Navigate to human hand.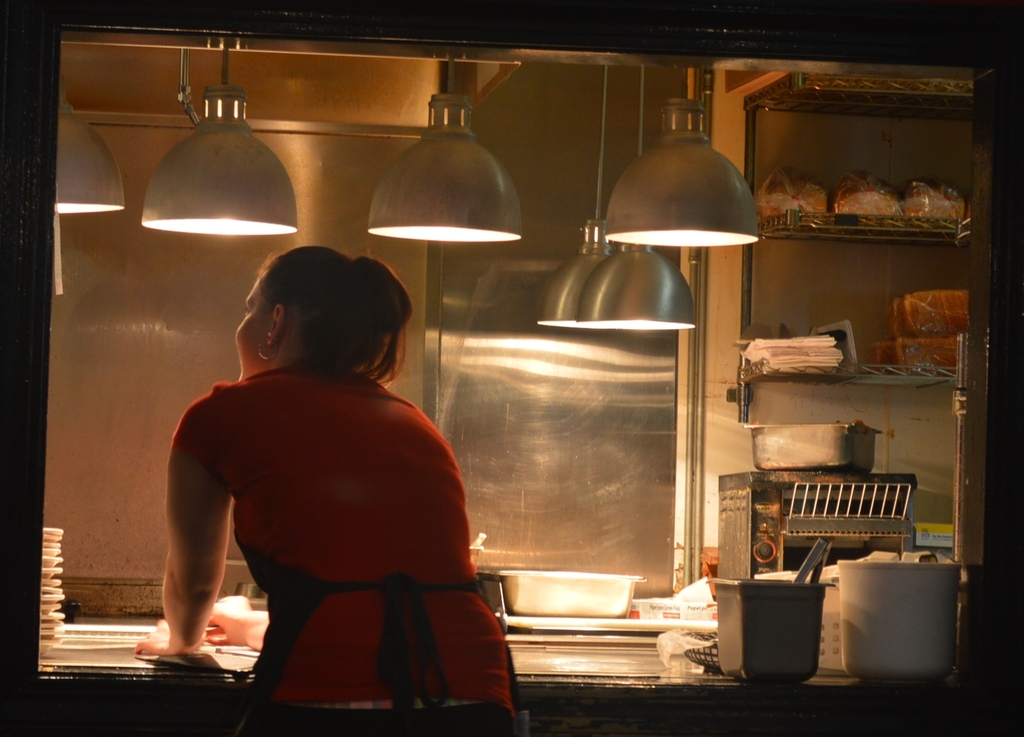
Navigation target: crop(132, 619, 205, 657).
